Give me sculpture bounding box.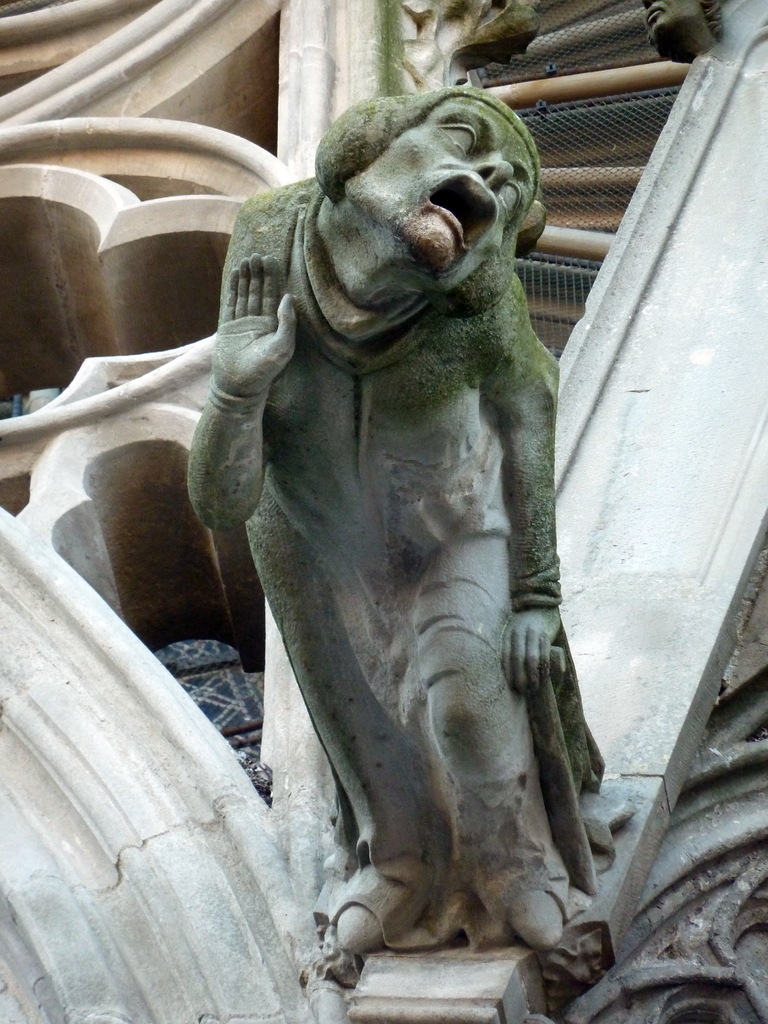
143/100/614/957.
